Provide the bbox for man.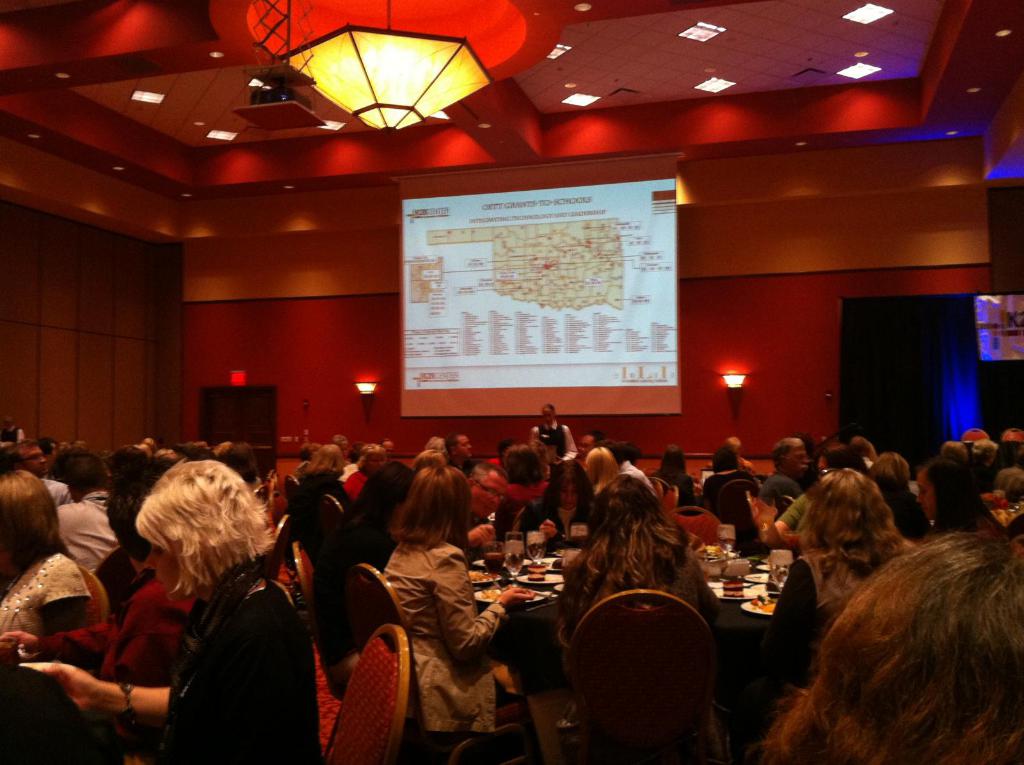
441/431/486/485.
